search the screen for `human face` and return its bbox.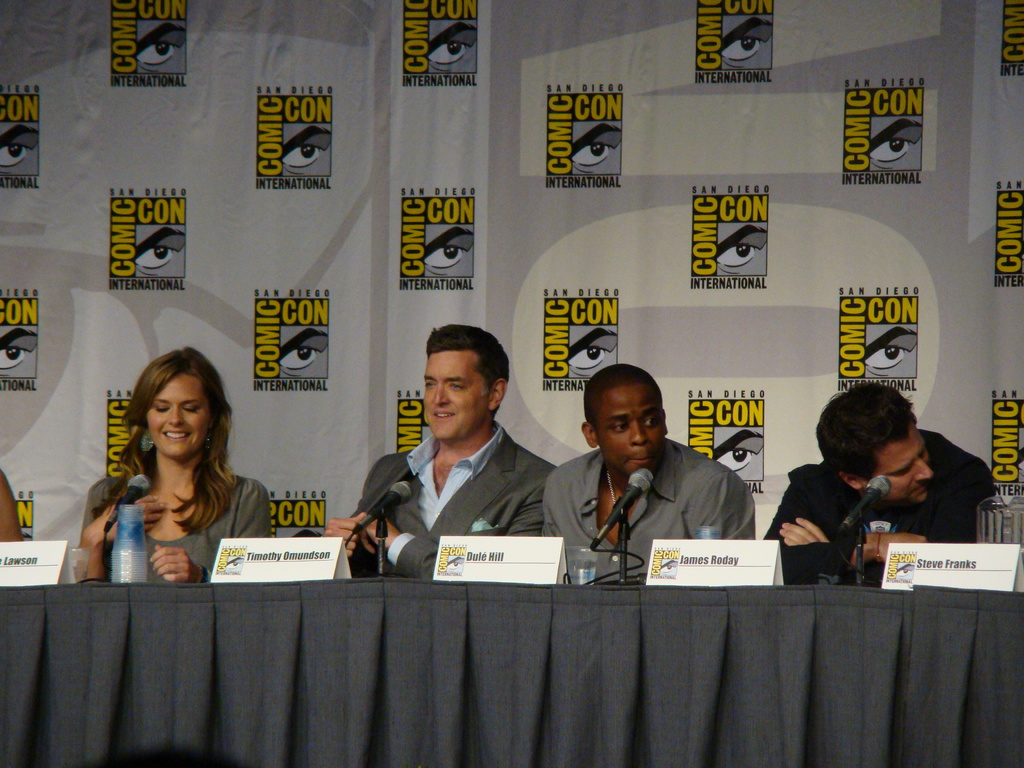
Found: <bbox>600, 384, 663, 477</bbox>.
